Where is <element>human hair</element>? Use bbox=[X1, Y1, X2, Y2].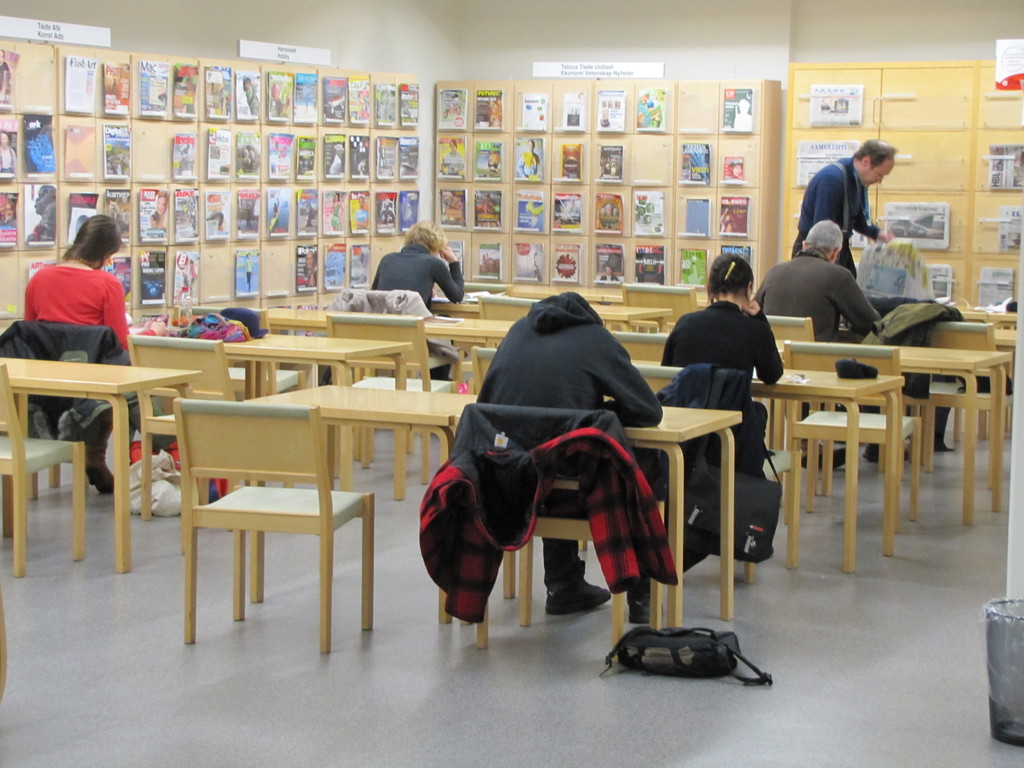
bbox=[708, 252, 756, 300].
